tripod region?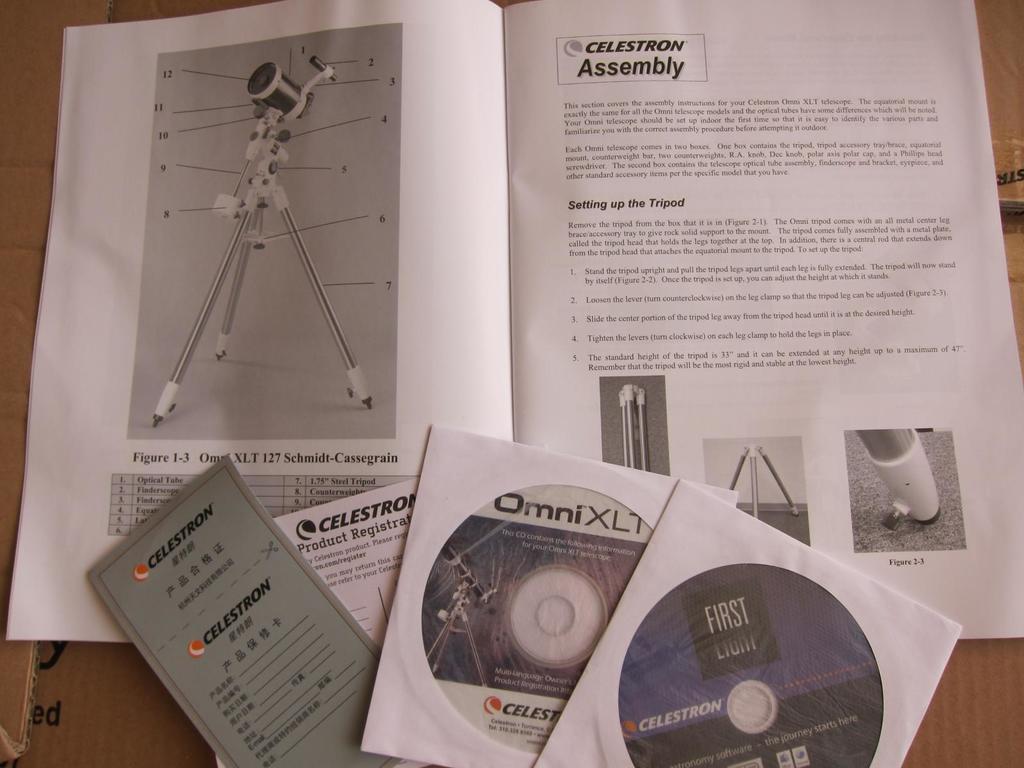
148:102:374:433
